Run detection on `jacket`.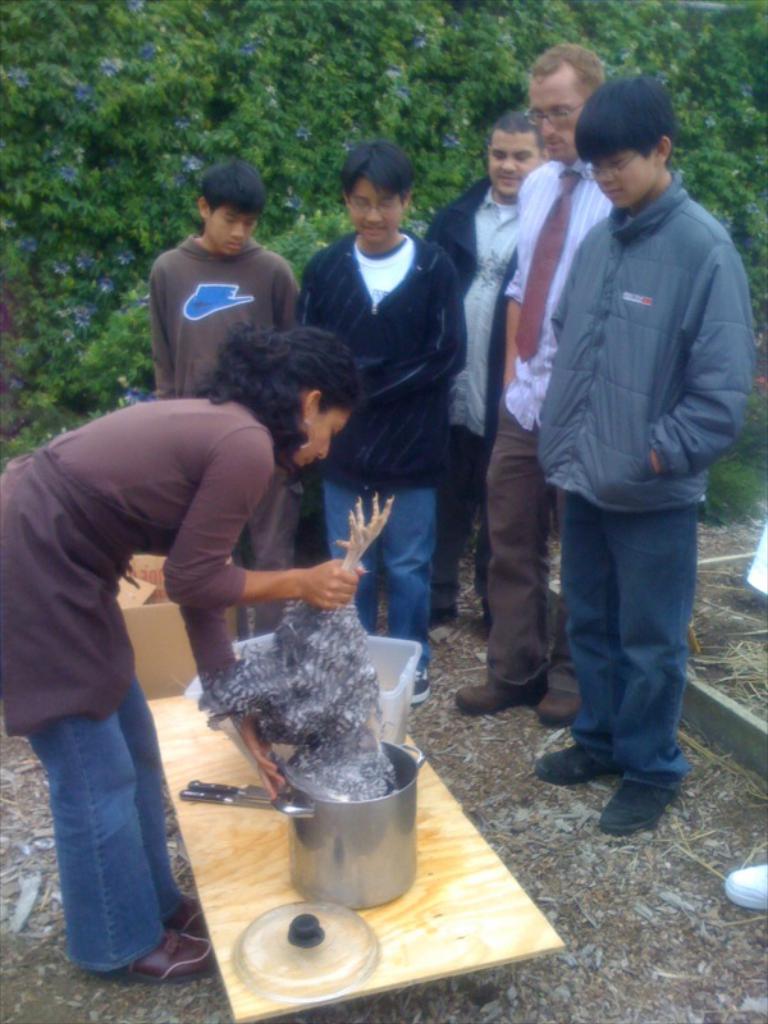
Result: box=[292, 233, 472, 494].
